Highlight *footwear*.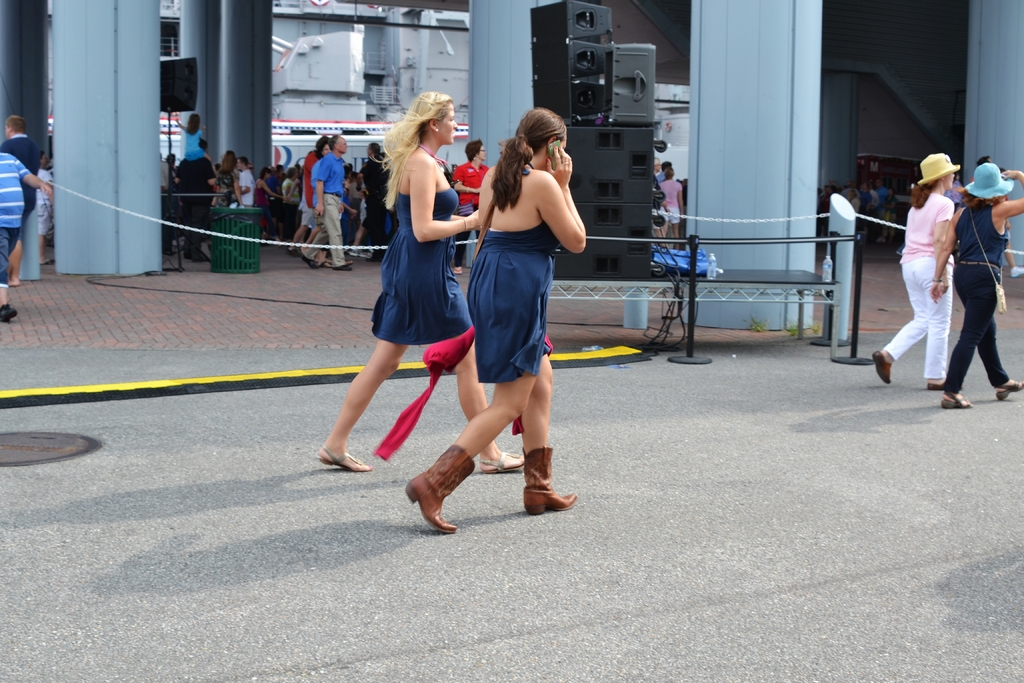
Highlighted region: [940, 390, 977, 409].
